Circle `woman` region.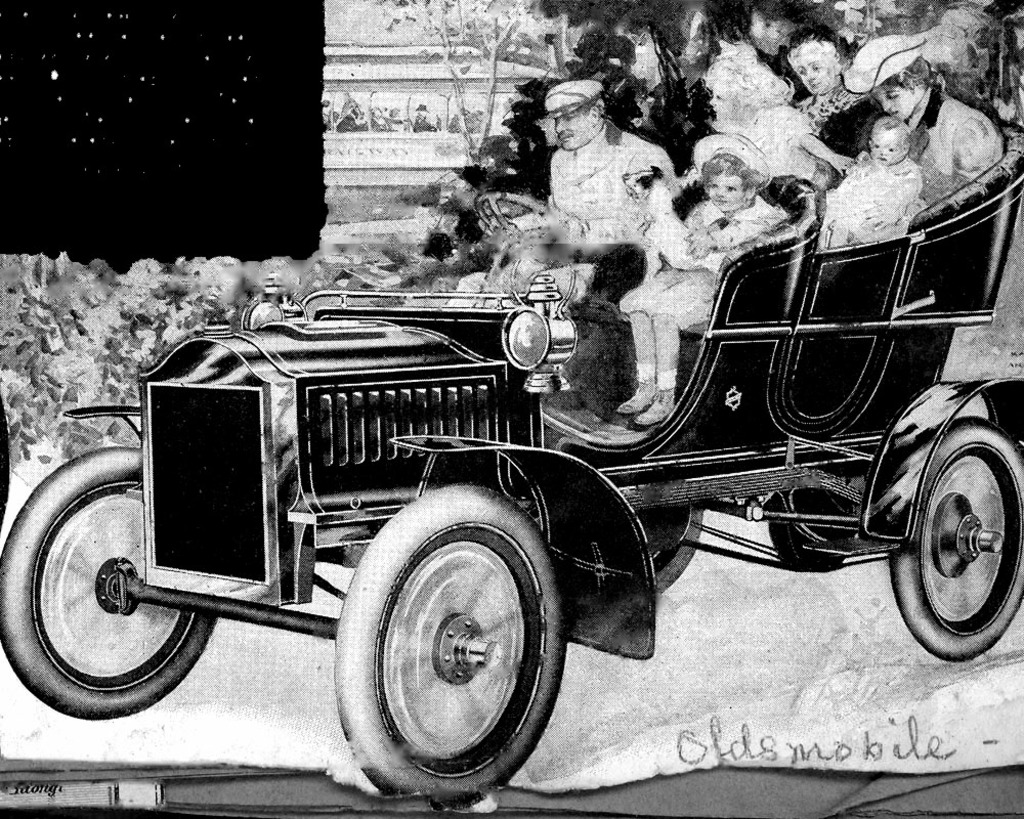
Region: (x1=710, y1=47, x2=807, y2=179).
